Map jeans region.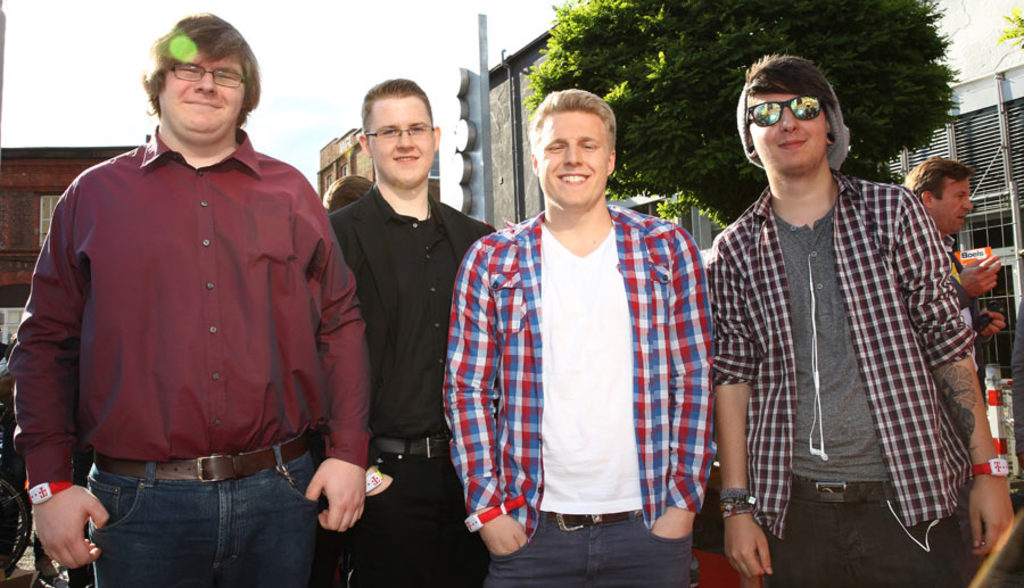
Mapped to box(72, 444, 312, 578).
